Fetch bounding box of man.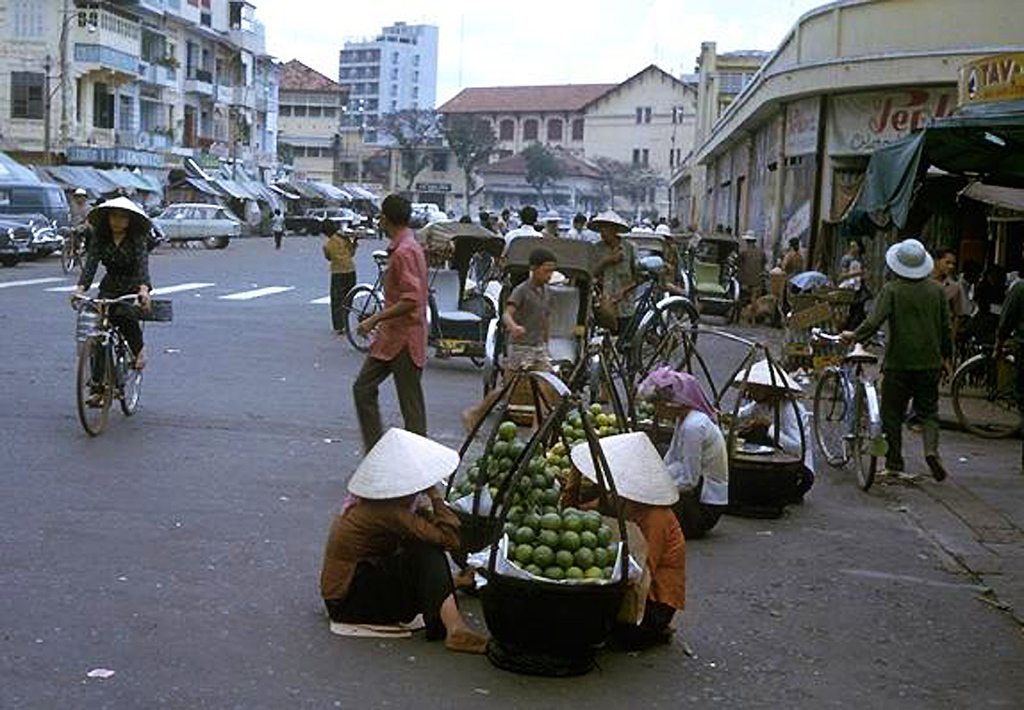
Bbox: left=334, top=203, right=437, bottom=467.
